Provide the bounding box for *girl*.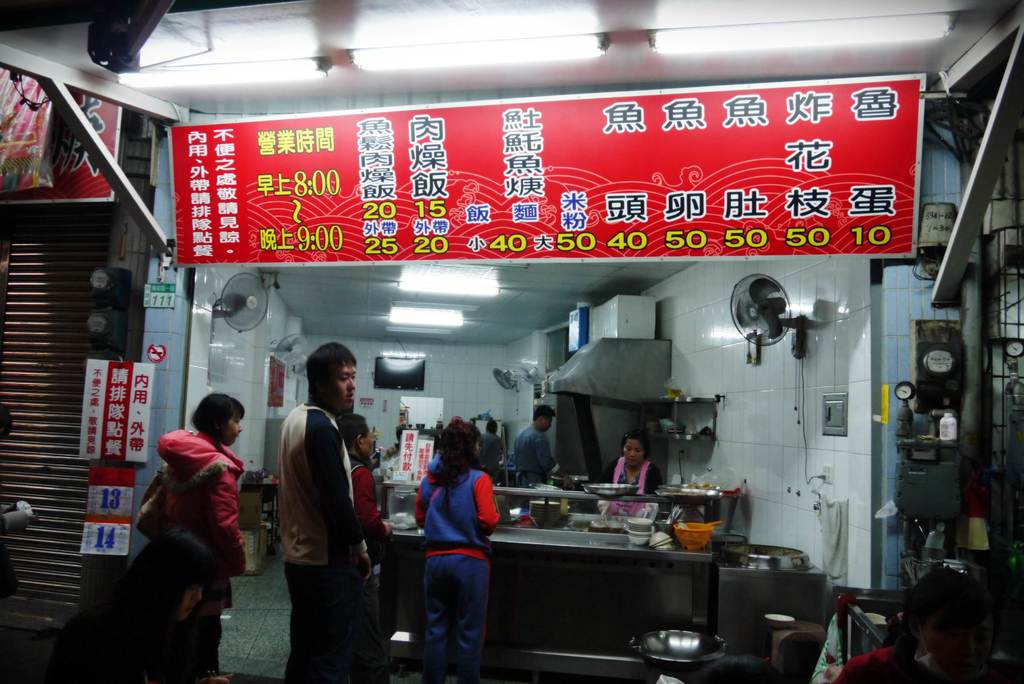
<region>41, 528, 224, 682</region>.
